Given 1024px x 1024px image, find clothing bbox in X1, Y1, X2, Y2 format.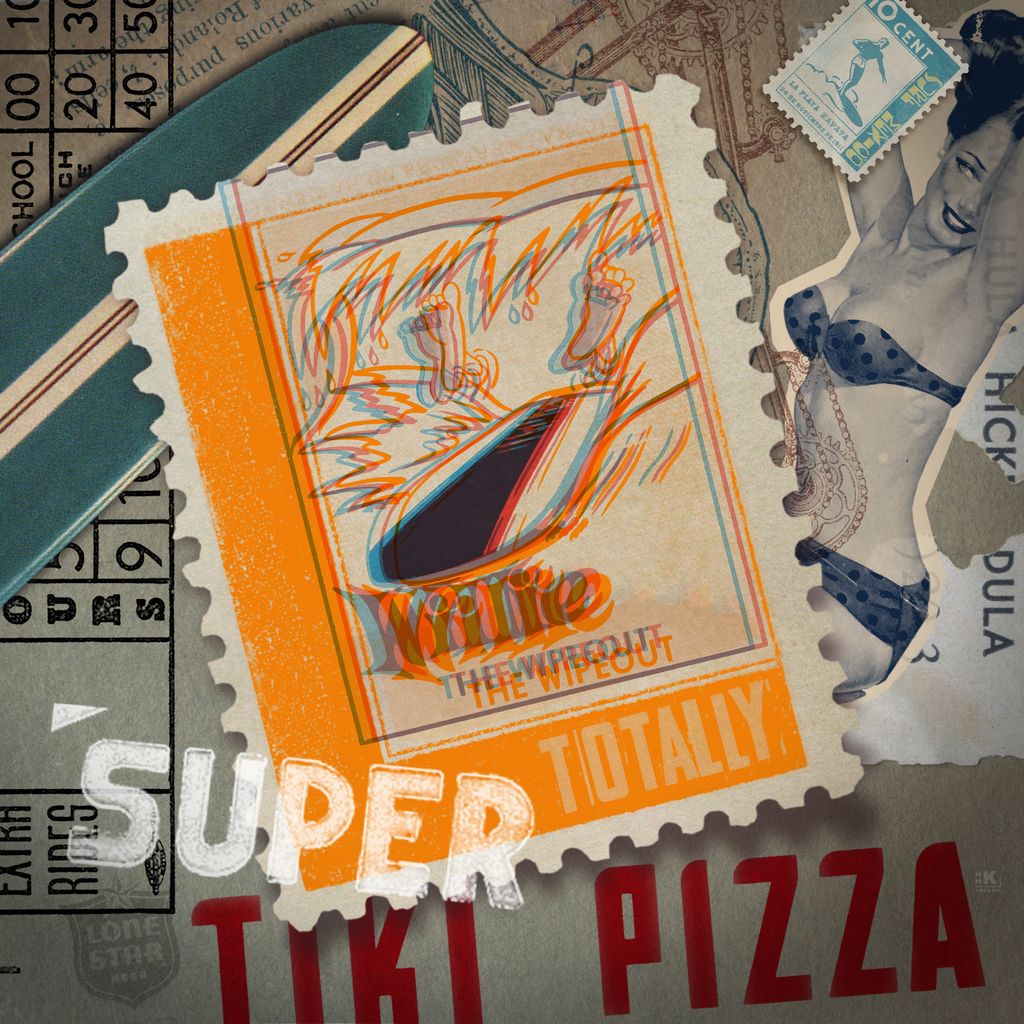
779, 285, 963, 408.
